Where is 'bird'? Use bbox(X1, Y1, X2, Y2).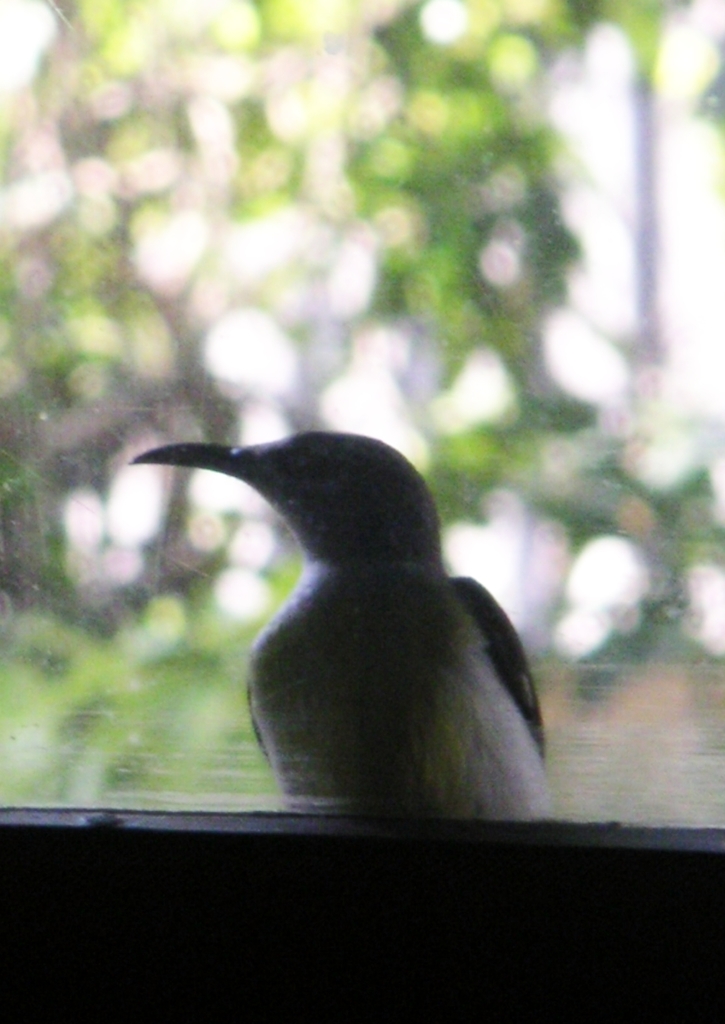
bbox(125, 433, 559, 793).
